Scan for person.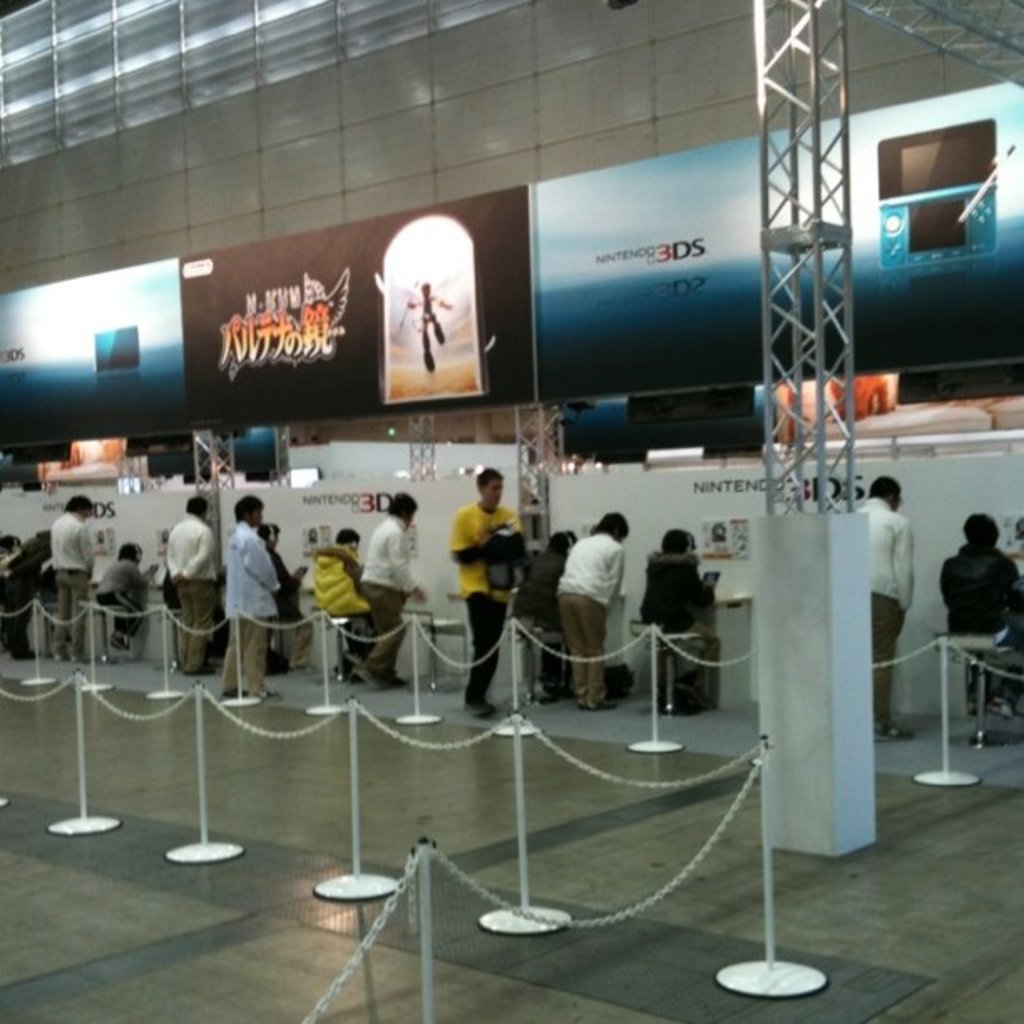
Scan result: box(945, 504, 1022, 701).
